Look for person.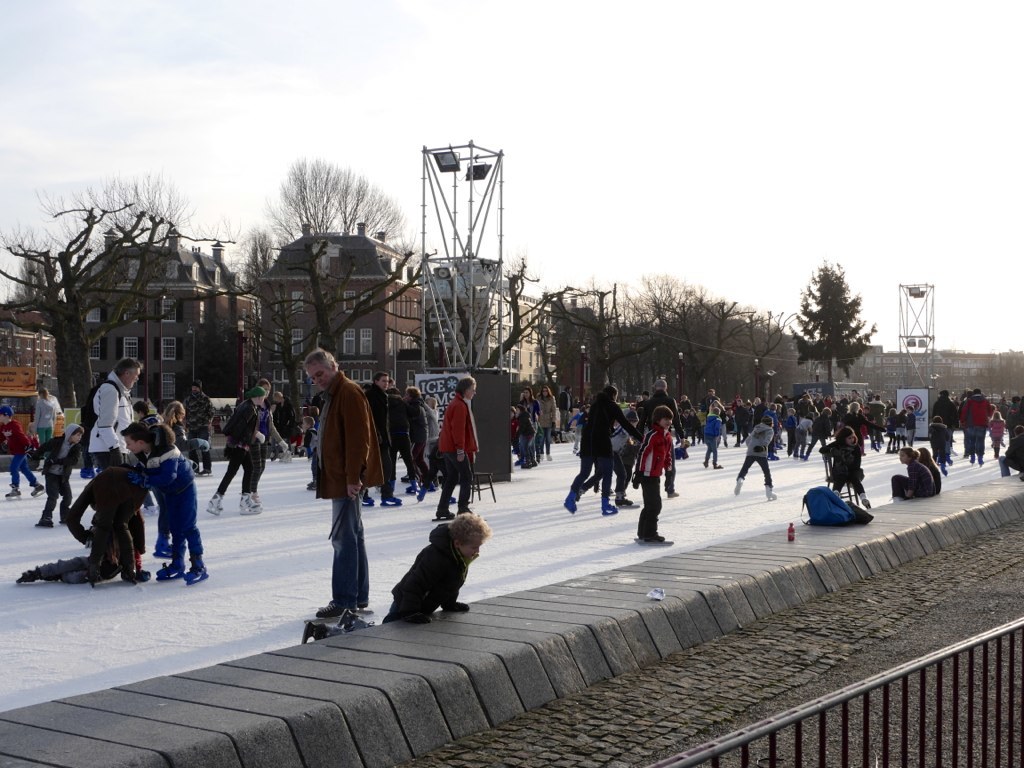
Found: (x1=433, y1=373, x2=486, y2=533).
